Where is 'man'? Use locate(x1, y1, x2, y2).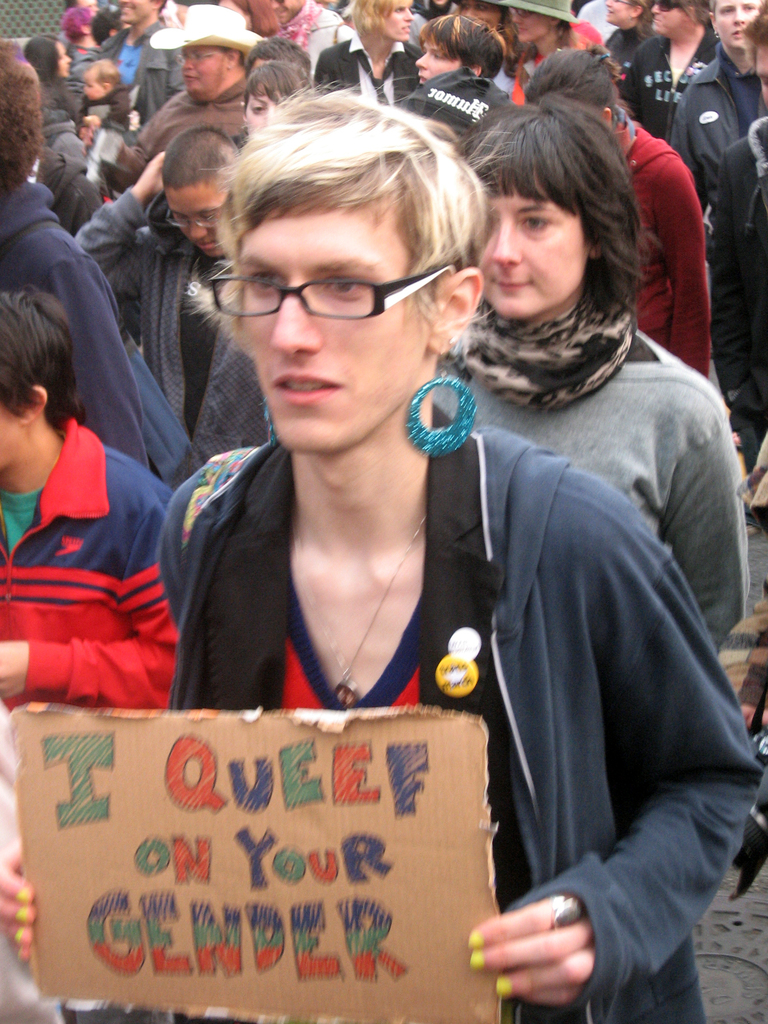
locate(614, 0, 726, 150).
